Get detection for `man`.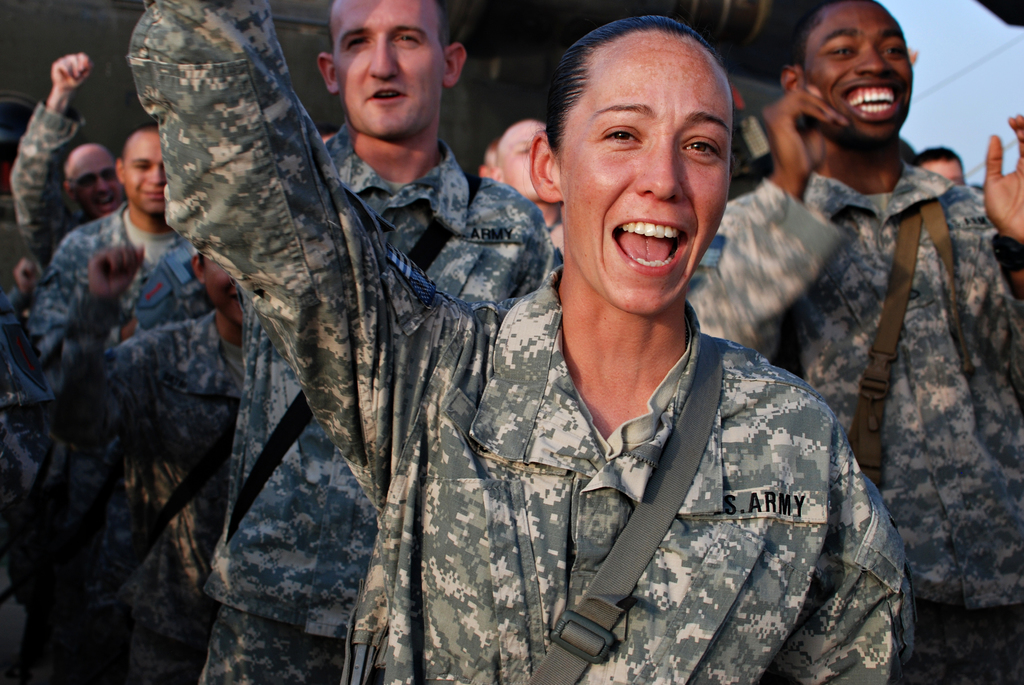
Detection: 724:29:1009:549.
